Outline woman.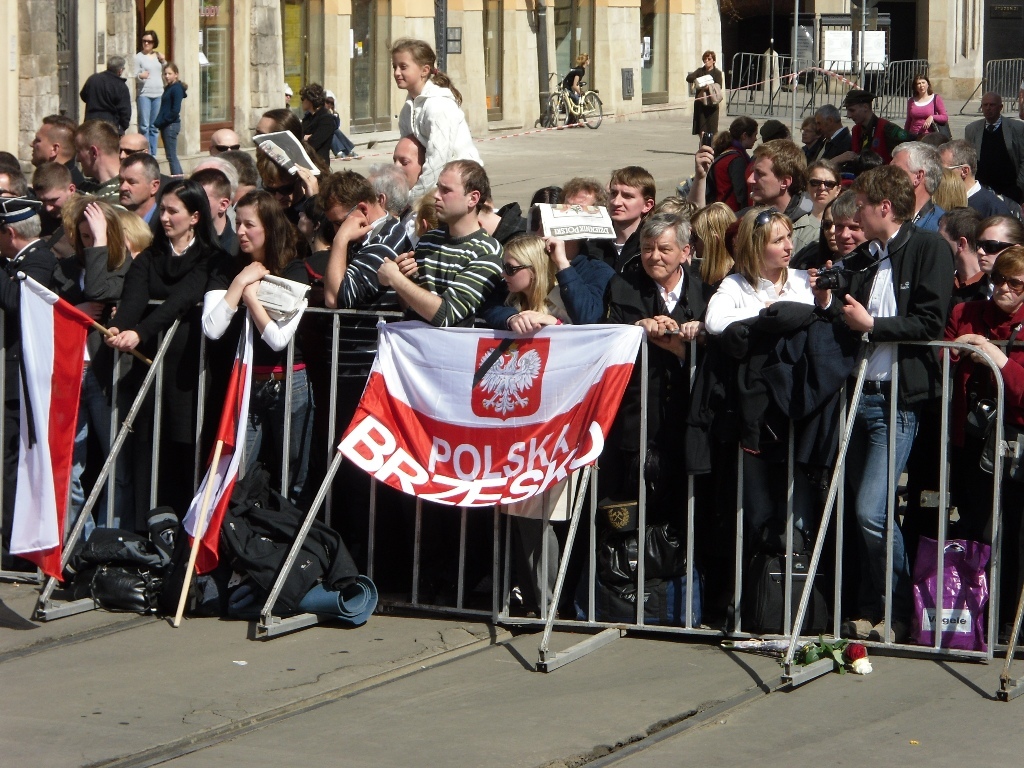
Outline: [left=52, top=198, right=137, bottom=538].
